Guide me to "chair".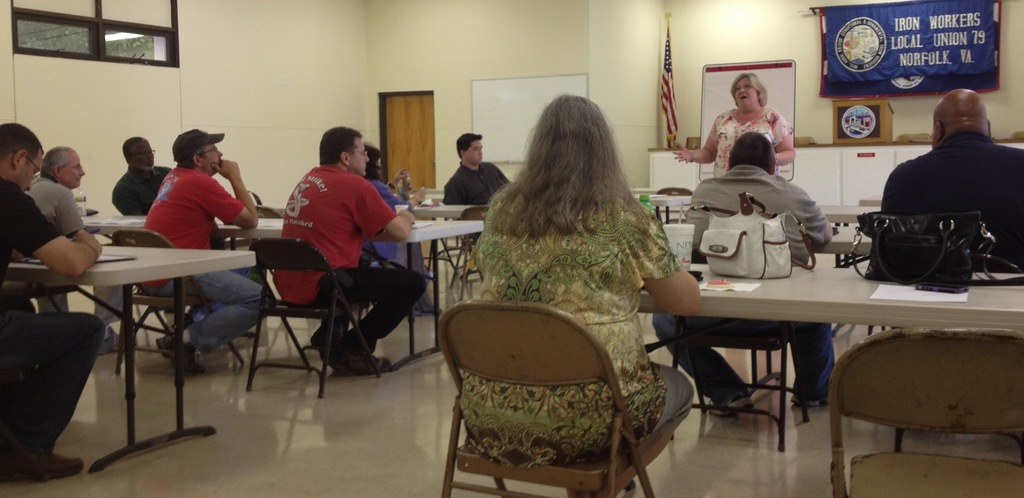
Guidance: [left=245, top=233, right=380, bottom=398].
